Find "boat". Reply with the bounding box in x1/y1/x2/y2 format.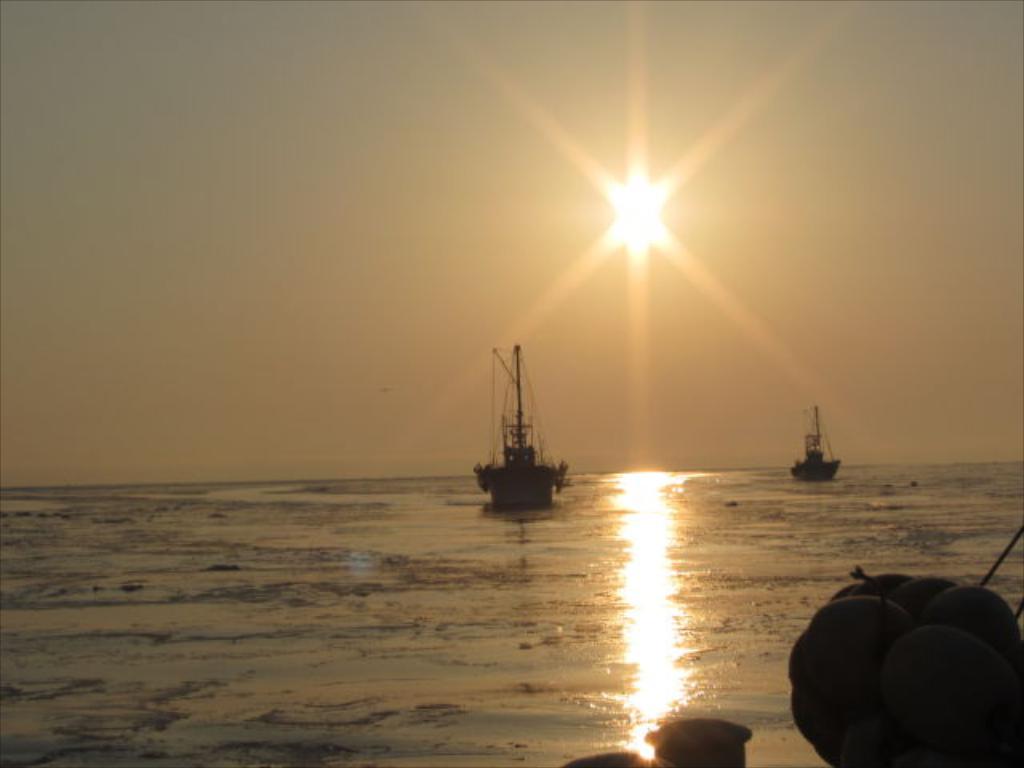
453/342/584/533.
